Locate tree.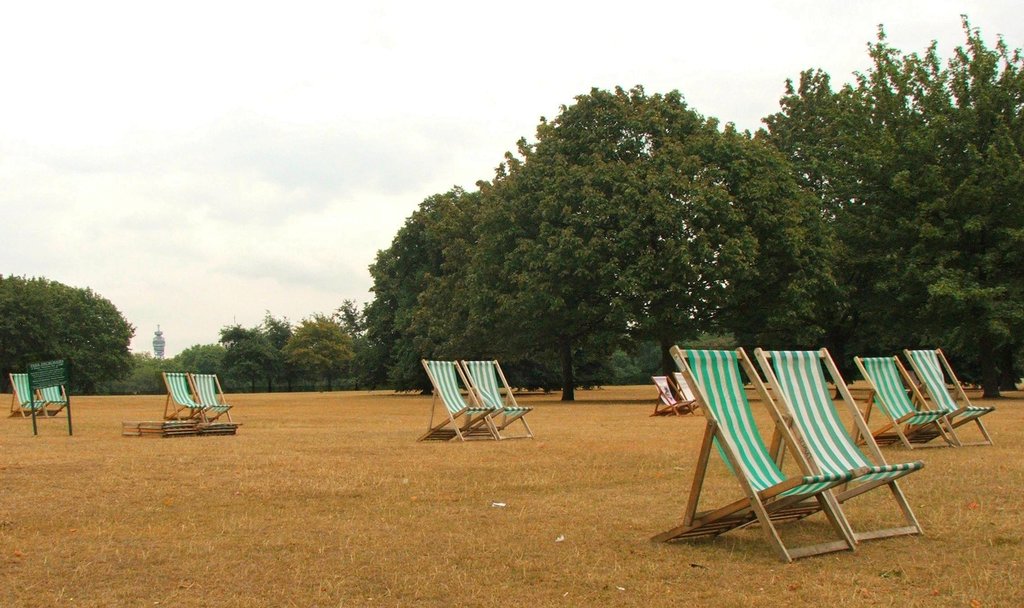
Bounding box: (left=0, top=263, right=140, bottom=405).
